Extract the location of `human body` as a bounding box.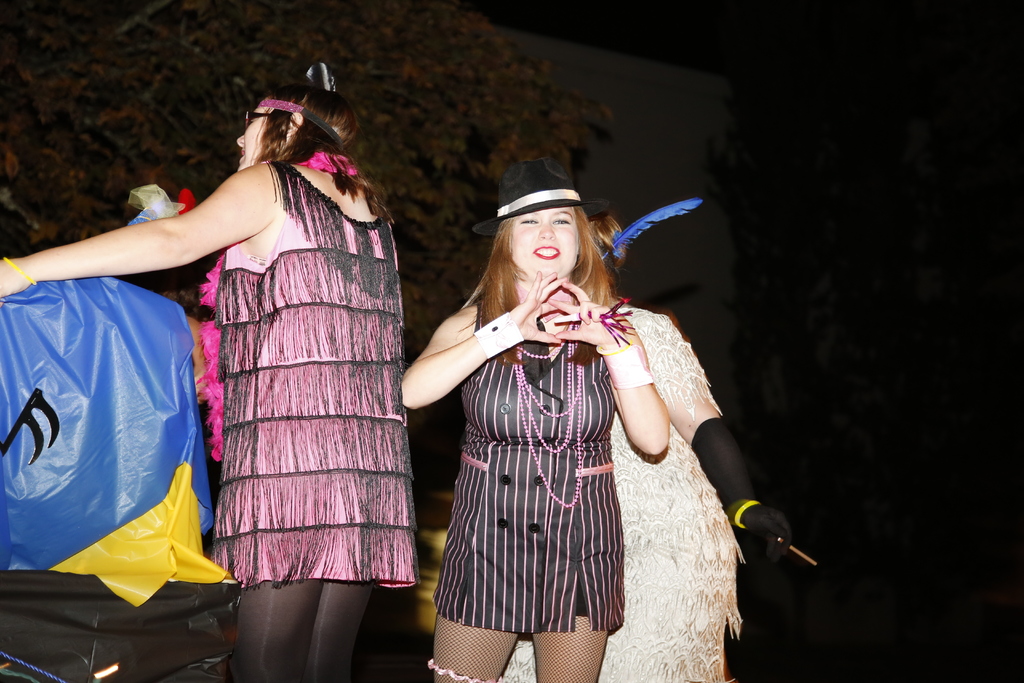
pyautogui.locateOnScreen(397, 165, 670, 682).
